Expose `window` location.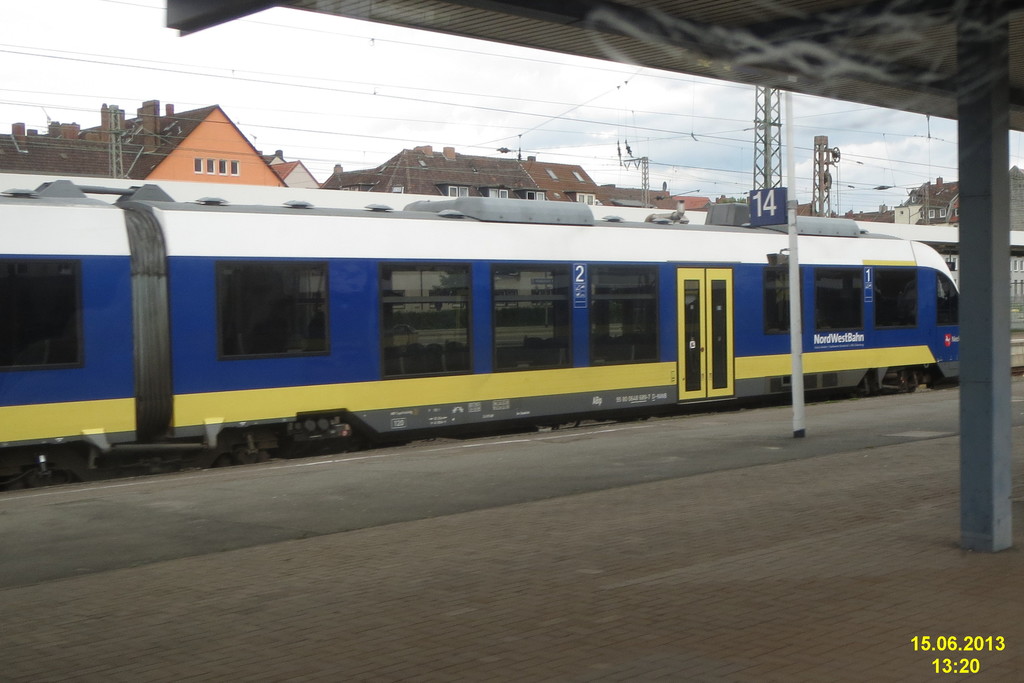
Exposed at BBox(760, 265, 804, 336).
